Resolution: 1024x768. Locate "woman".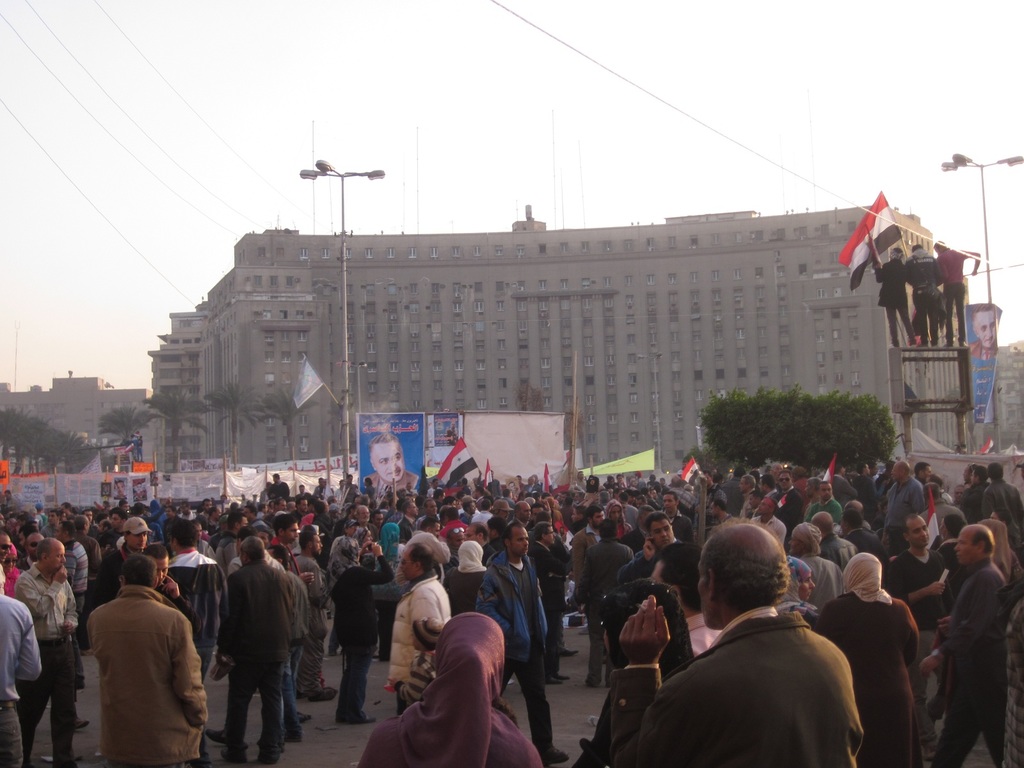
<bbox>326, 536, 392, 723</bbox>.
